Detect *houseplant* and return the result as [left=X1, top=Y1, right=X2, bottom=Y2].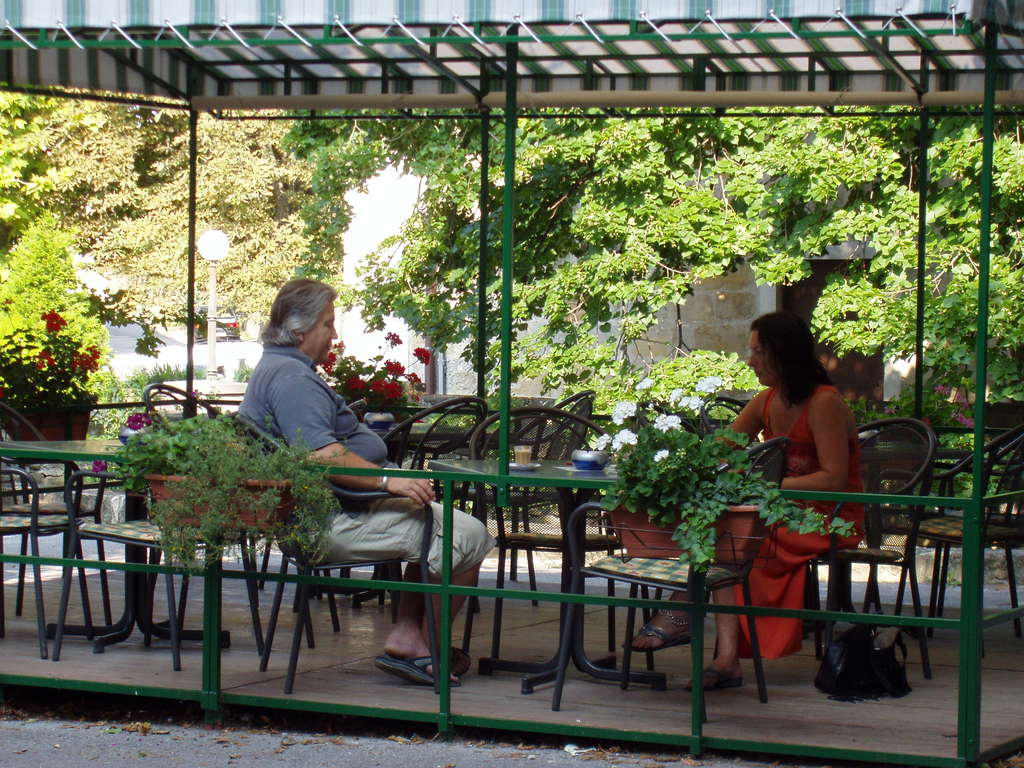
[left=593, top=385, right=858, bottom=575].
